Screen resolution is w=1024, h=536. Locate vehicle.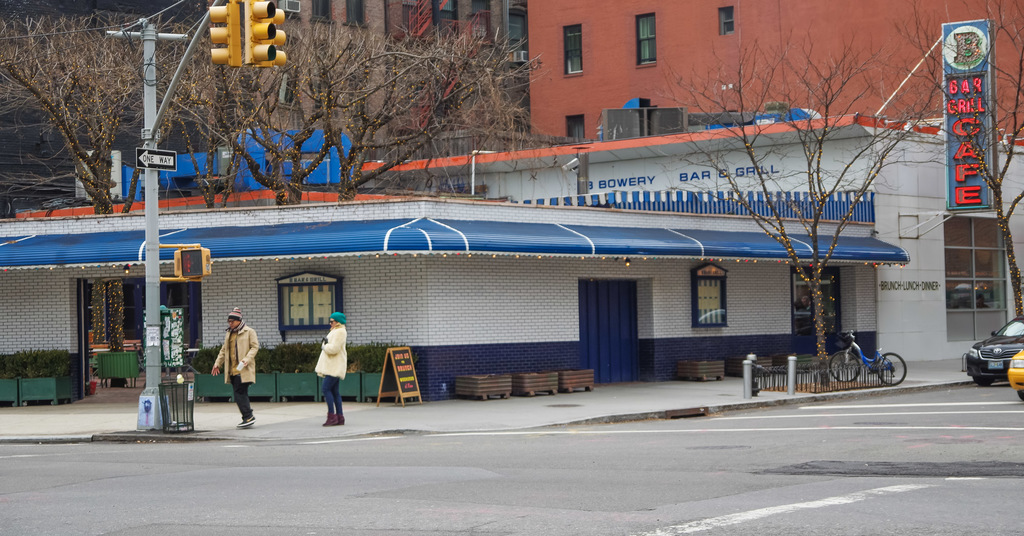
rect(829, 327, 909, 384).
